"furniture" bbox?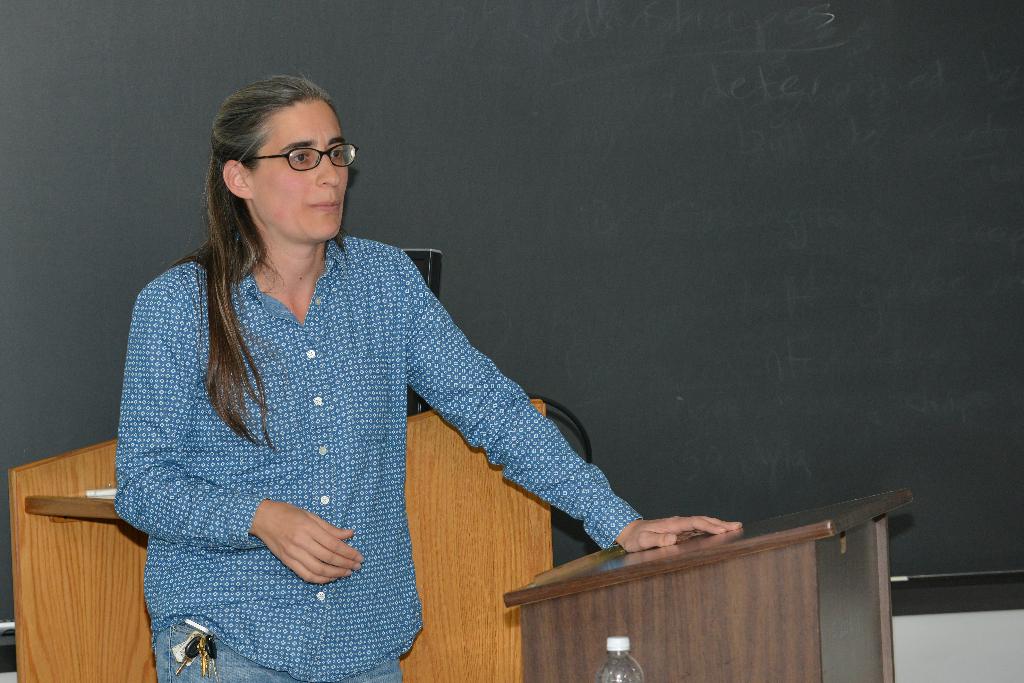
504/490/915/682
